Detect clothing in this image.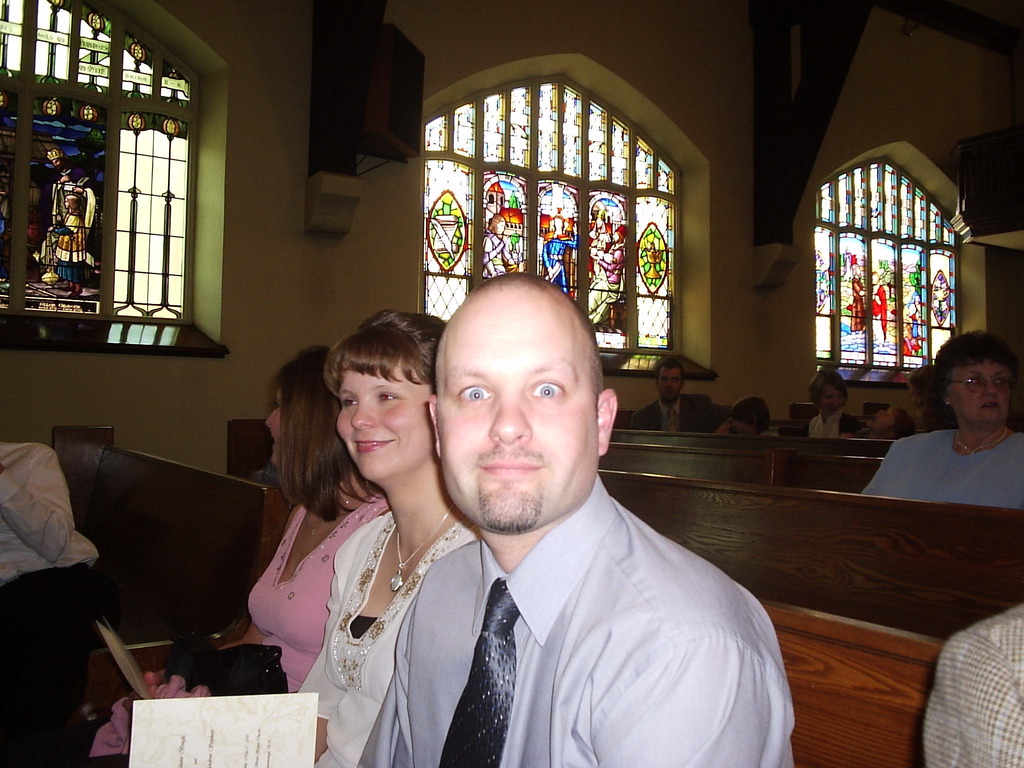
Detection: rect(296, 498, 481, 767).
